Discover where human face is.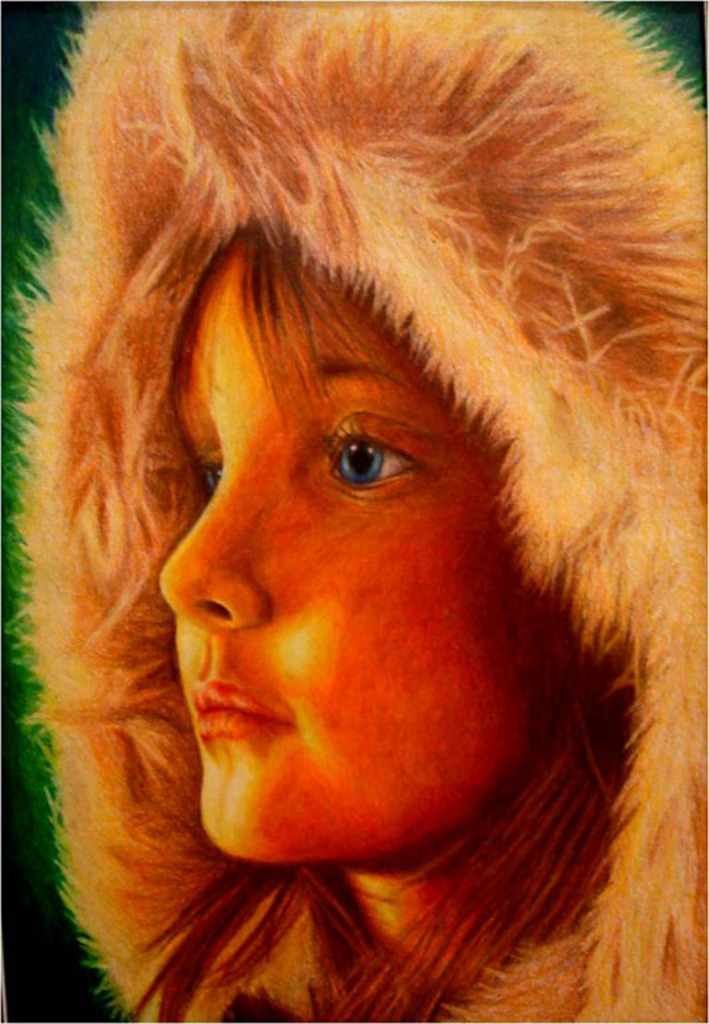
Discovered at left=163, top=239, right=531, bottom=842.
